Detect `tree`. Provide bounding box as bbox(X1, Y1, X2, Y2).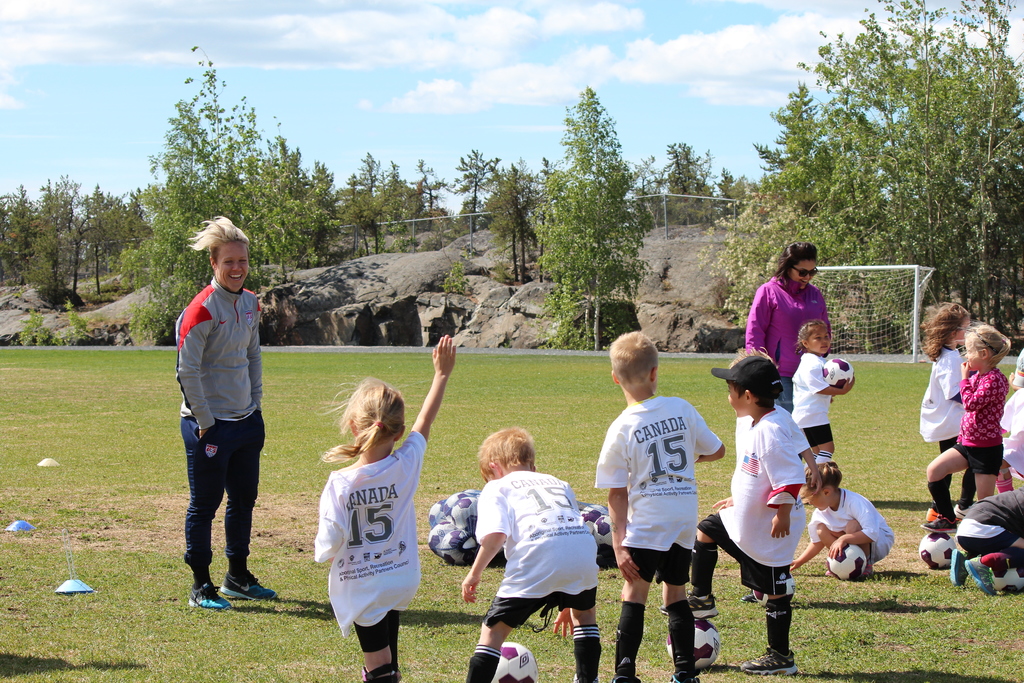
bbox(540, 83, 657, 354).
